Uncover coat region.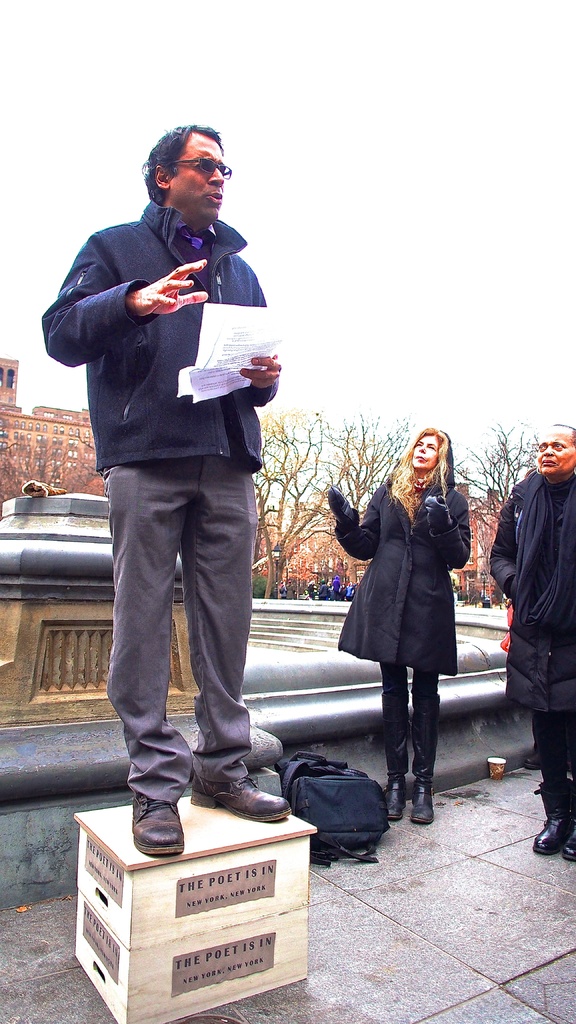
Uncovered: left=481, top=467, right=575, bottom=734.
